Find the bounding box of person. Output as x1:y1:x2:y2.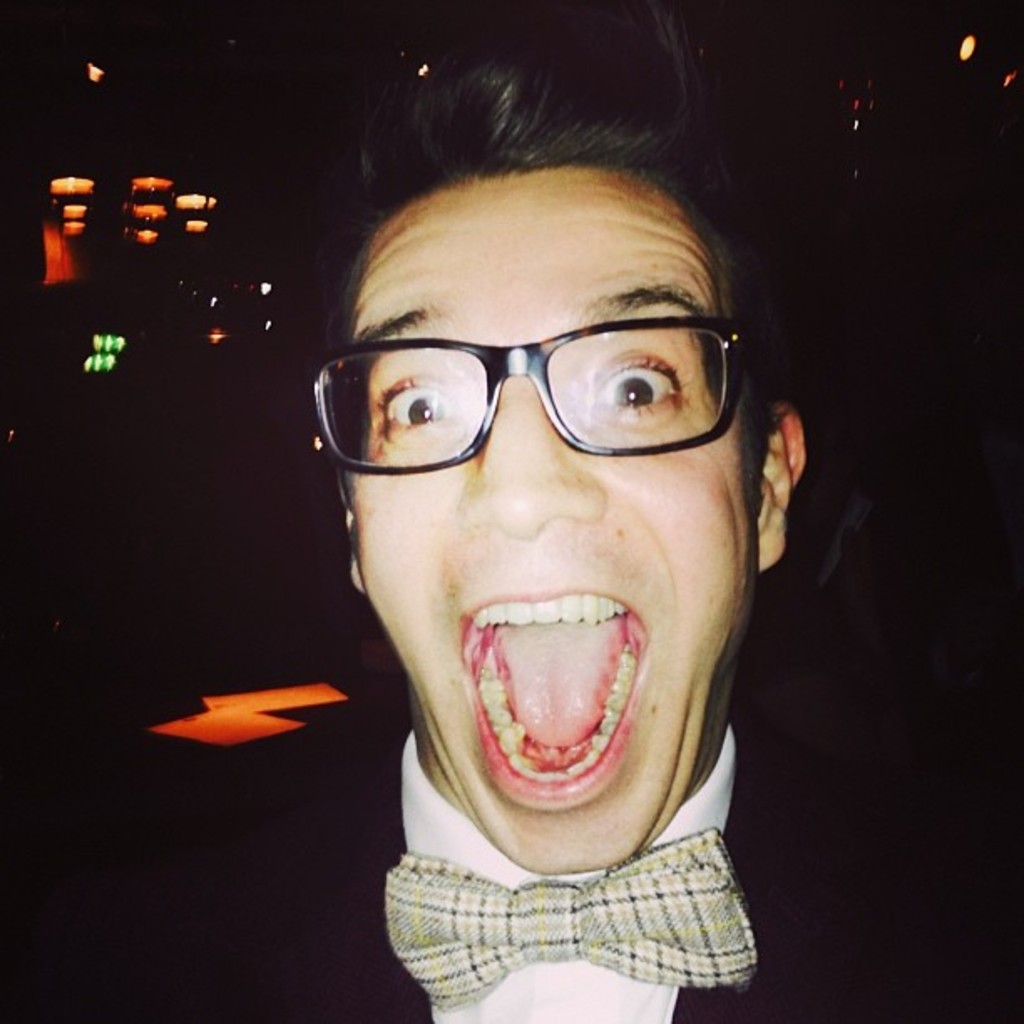
0:47:1022:1022.
